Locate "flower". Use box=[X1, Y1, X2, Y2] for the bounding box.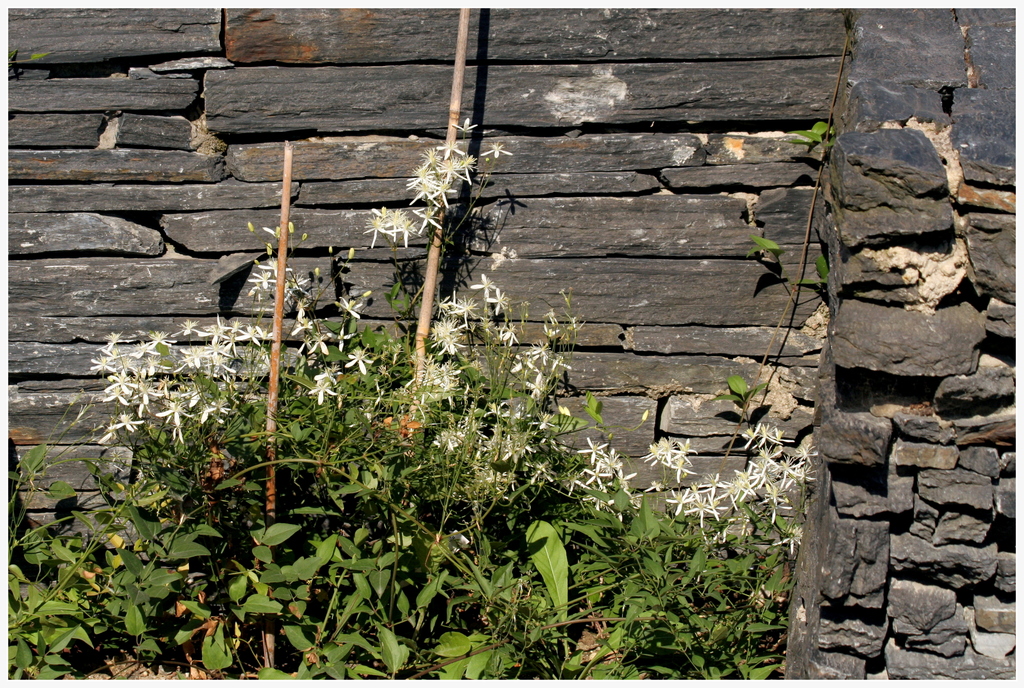
box=[479, 139, 512, 163].
